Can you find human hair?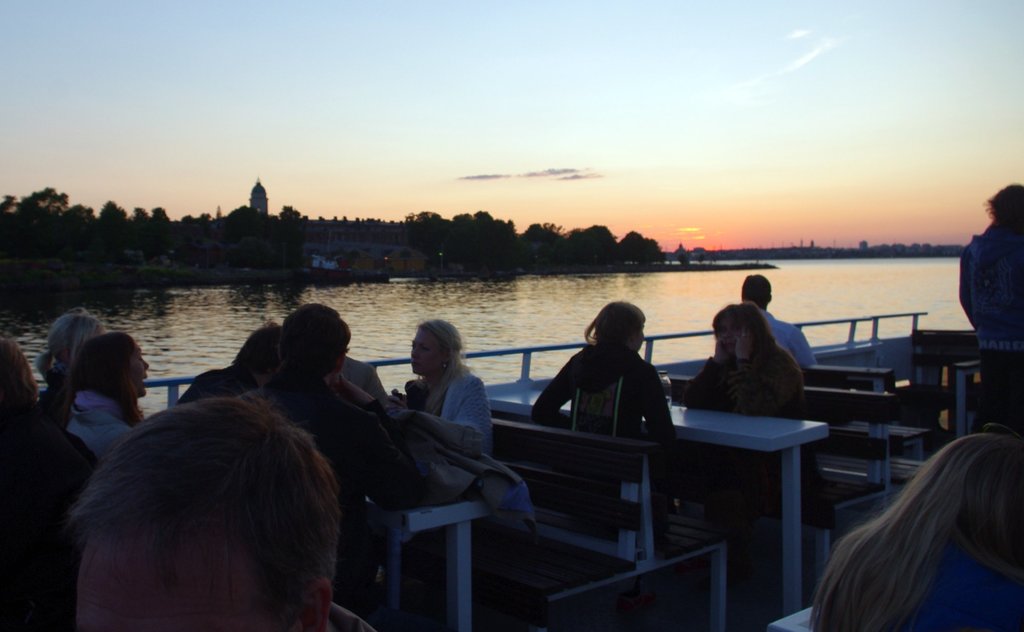
Yes, bounding box: [52, 376, 349, 631].
